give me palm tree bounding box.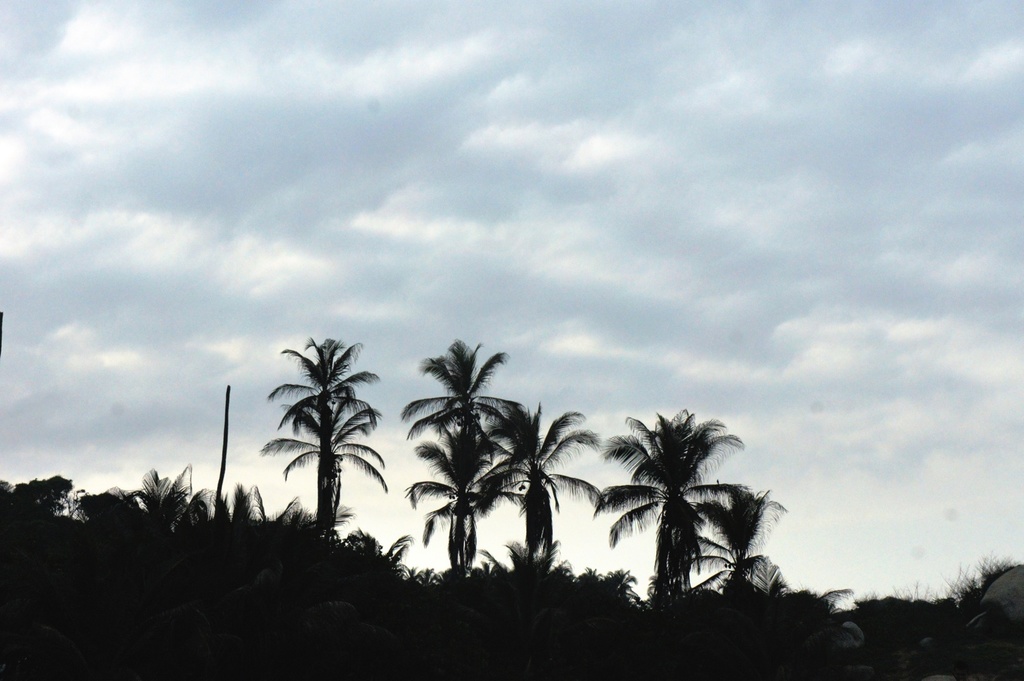
{"x1": 694, "y1": 504, "x2": 783, "y2": 625}.
